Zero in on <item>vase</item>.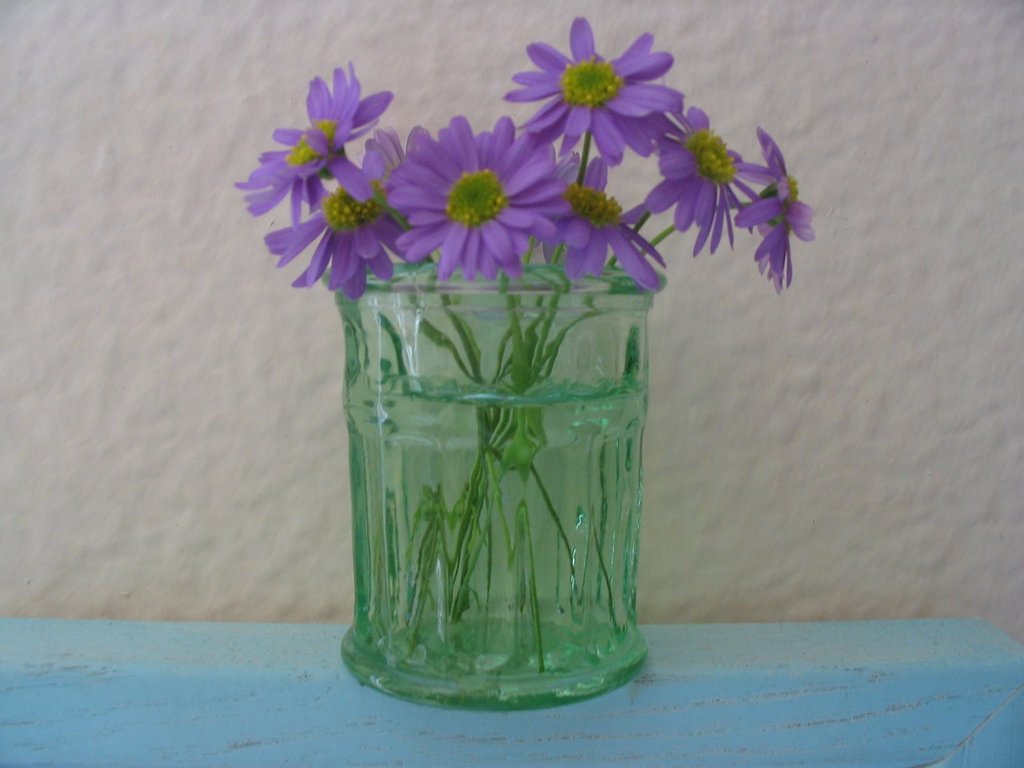
Zeroed in: [x1=317, y1=260, x2=668, y2=712].
